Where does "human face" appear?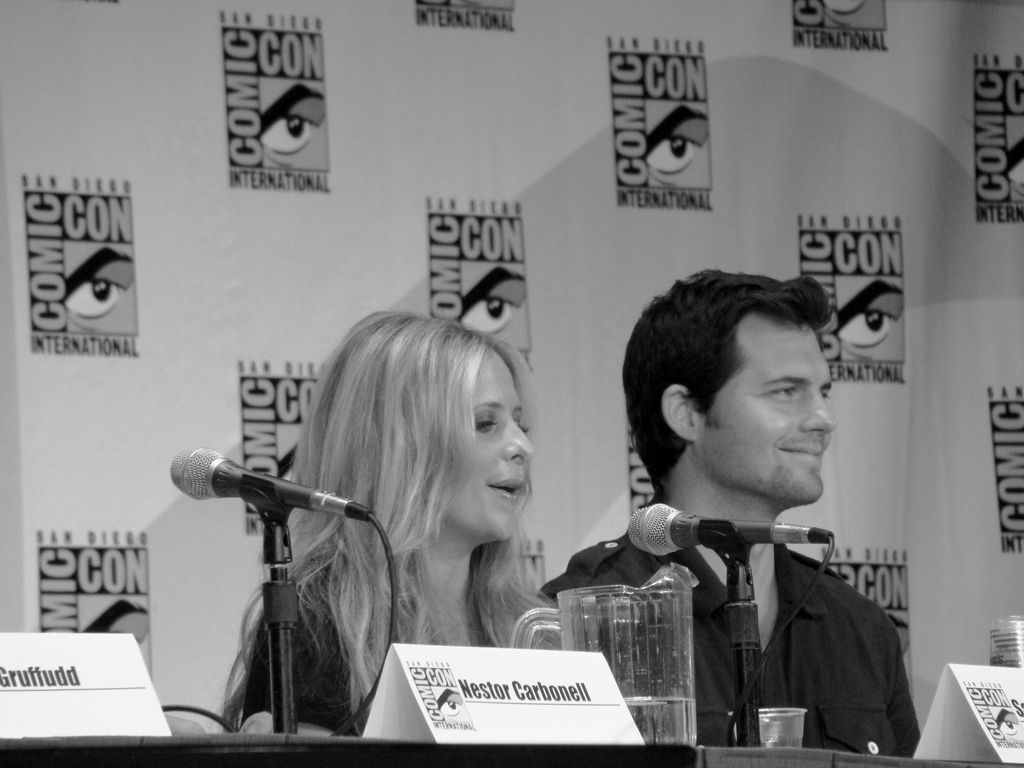
Appears at select_region(436, 352, 532, 541).
